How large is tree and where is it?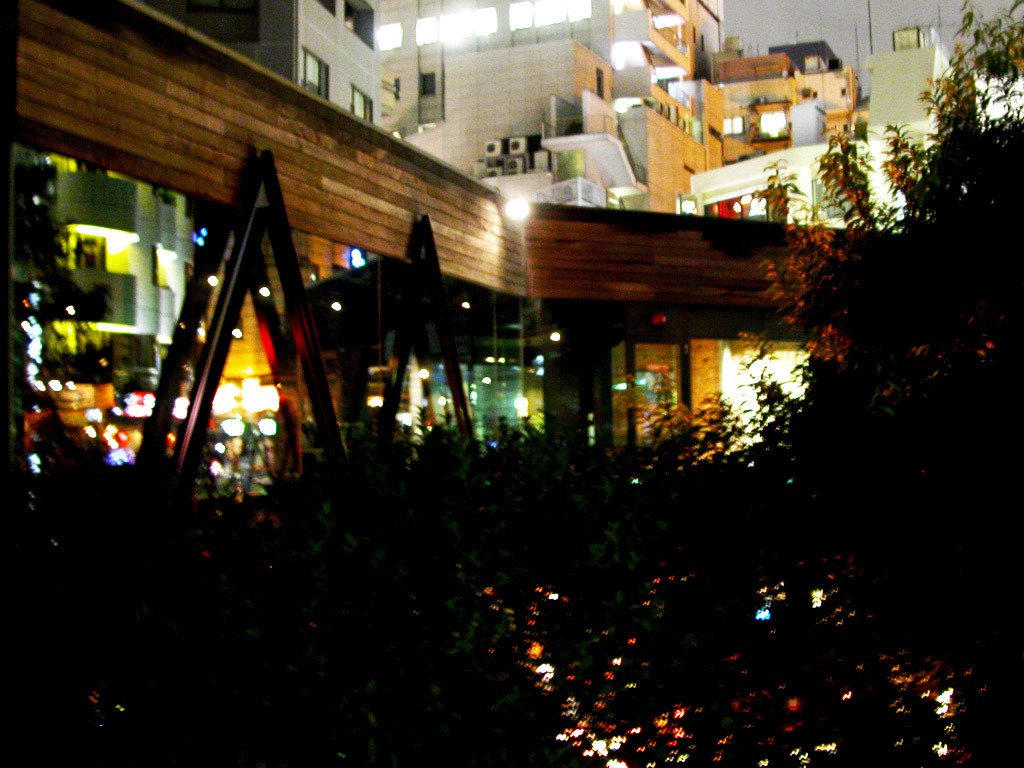
Bounding box: <region>716, 1, 1023, 544</region>.
